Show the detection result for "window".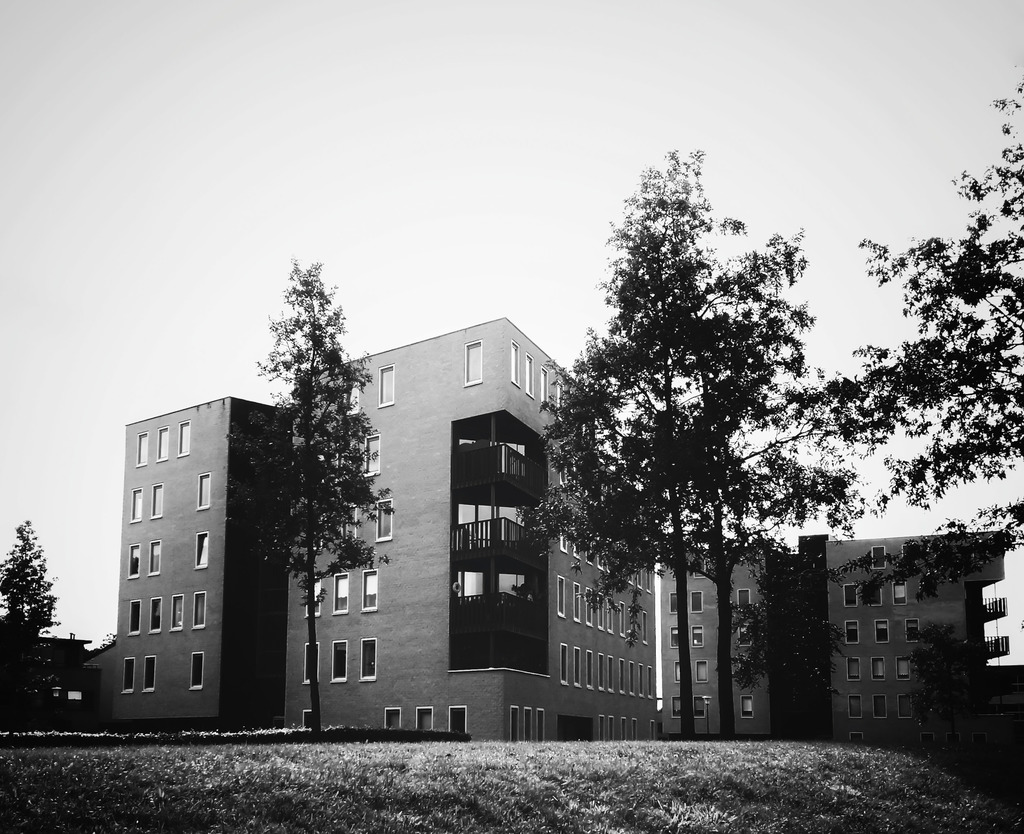
671, 593, 682, 613.
